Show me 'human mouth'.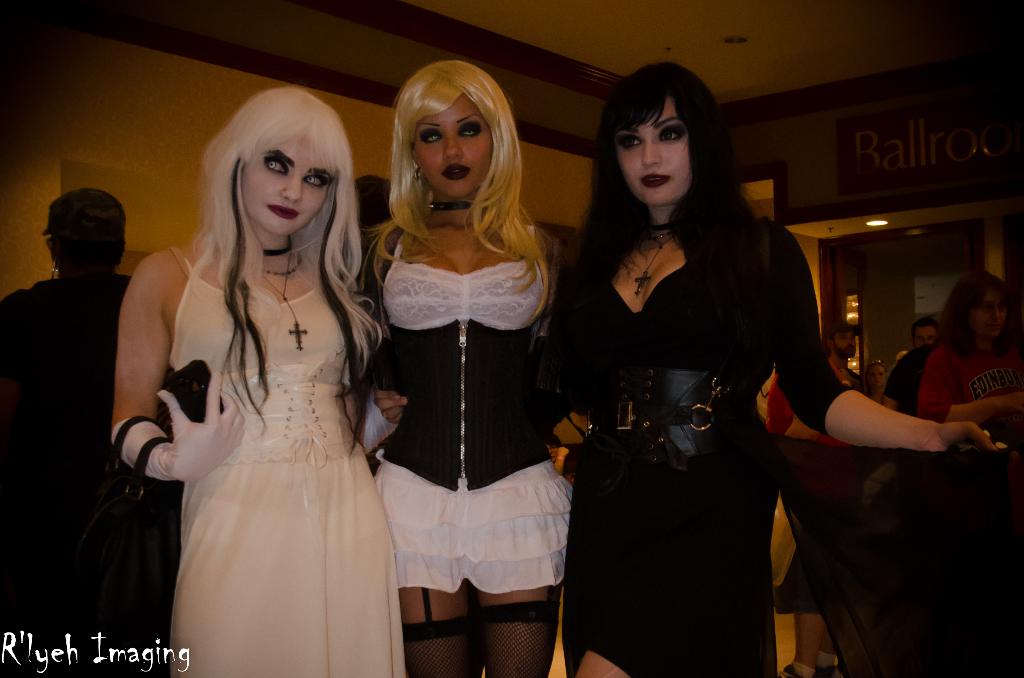
'human mouth' is here: (266, 202, 300, 223).
